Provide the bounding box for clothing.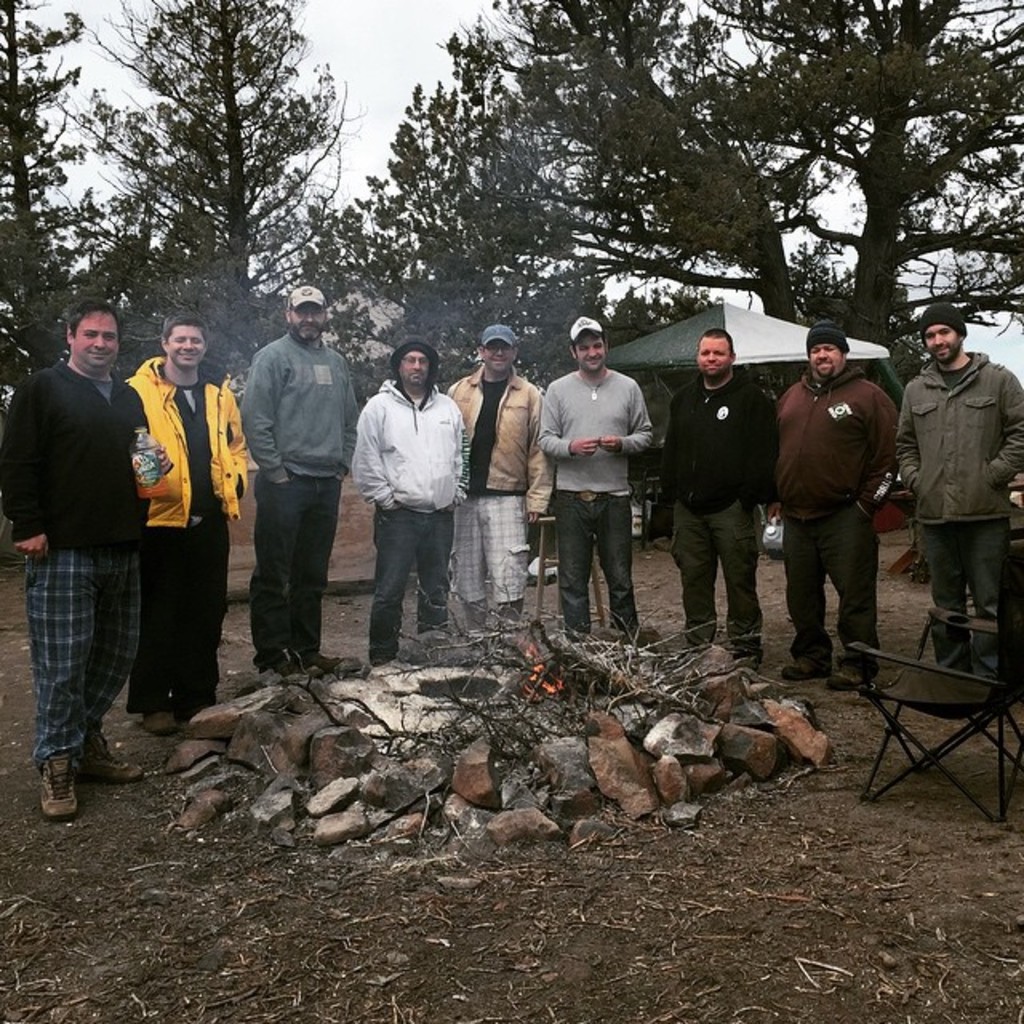
bbox(790, 368, 901, 658).
